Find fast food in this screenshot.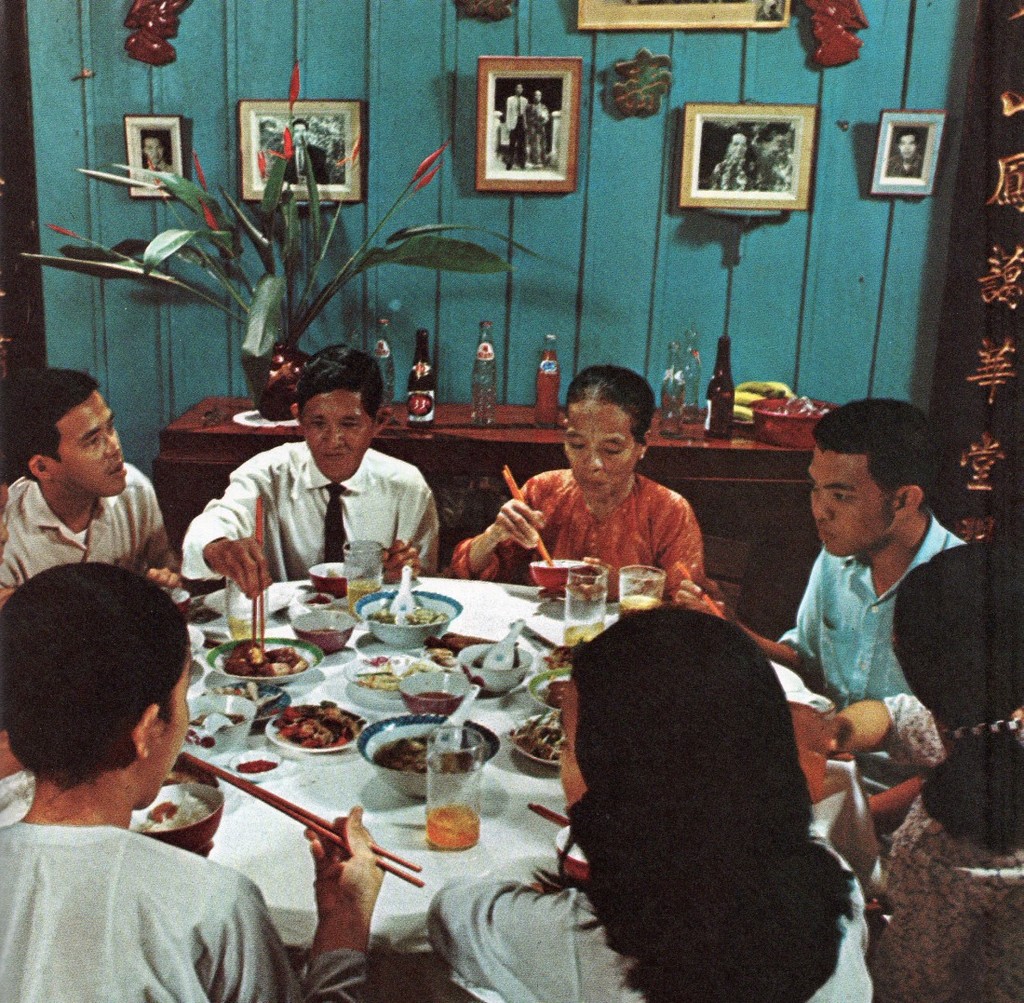
The bounding box for fast food is 154/786/233/825.
